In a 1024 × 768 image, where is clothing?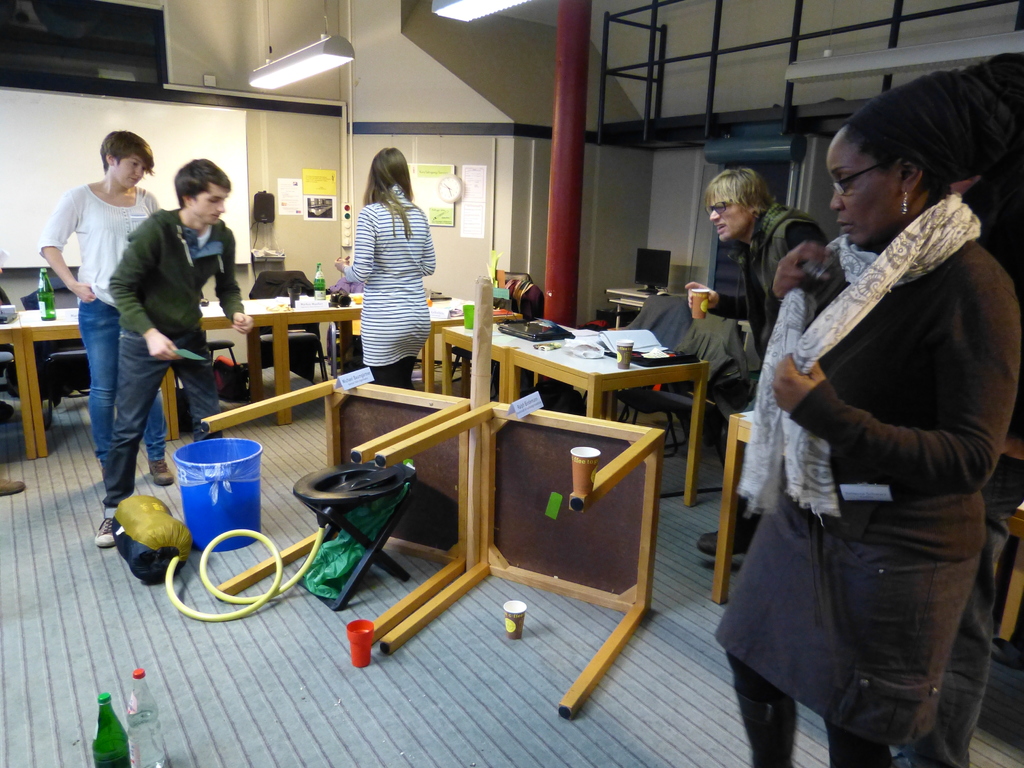
<region>342, 186, 436, 388</region>.
